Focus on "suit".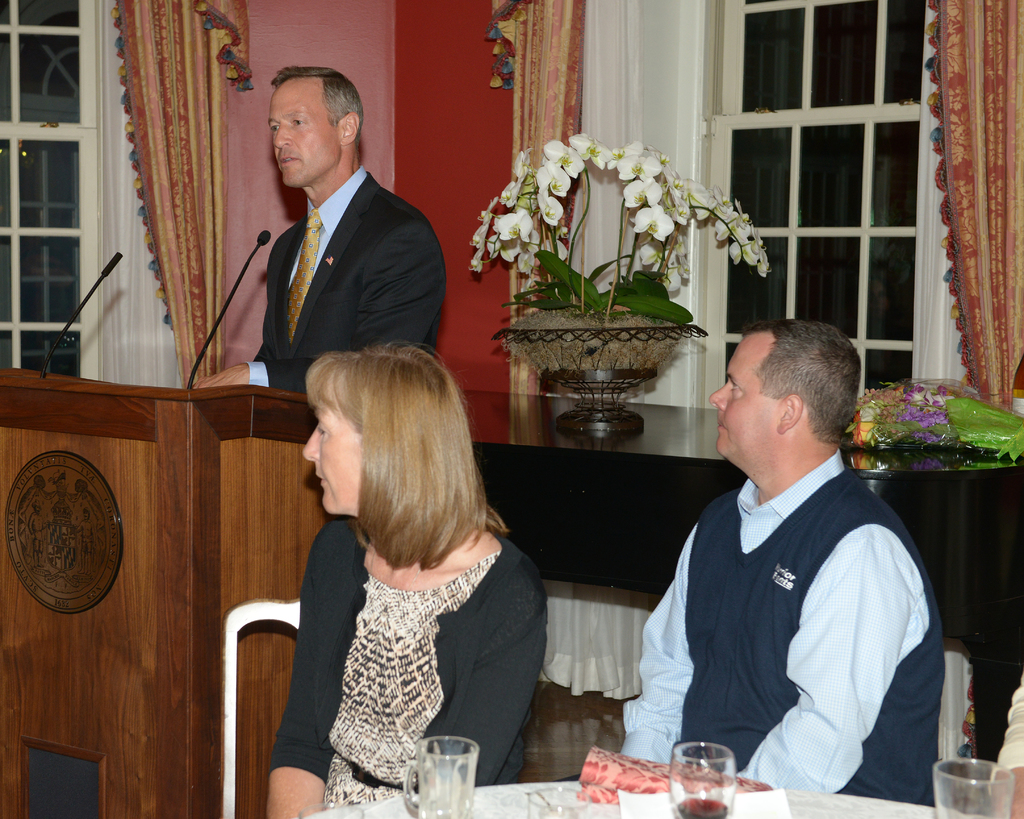
Focused at {"left": 220, "top": 109, "right": 445, "bottom": 401}.
